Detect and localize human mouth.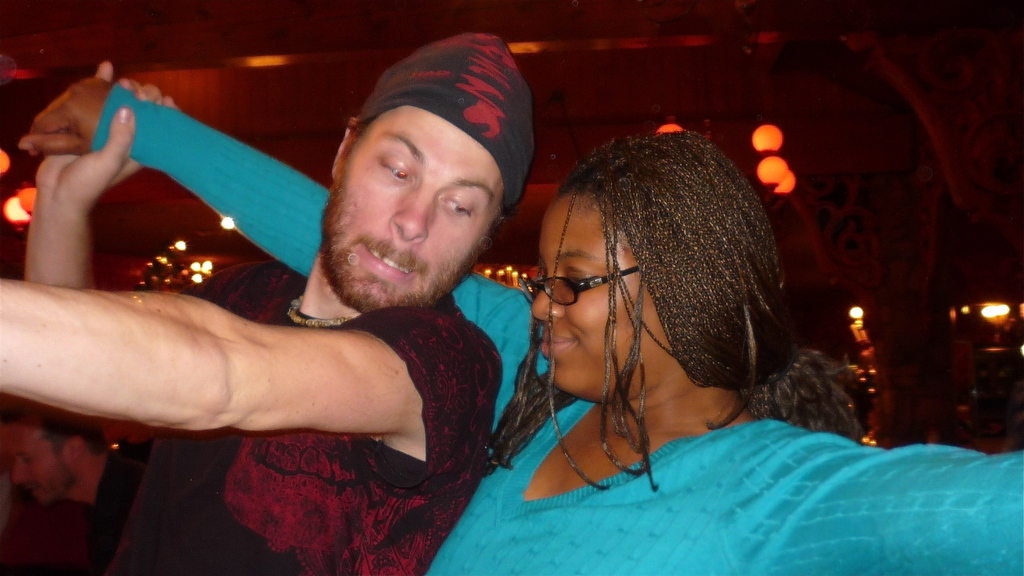
Localized at <box>535,329,582,361</box>.
